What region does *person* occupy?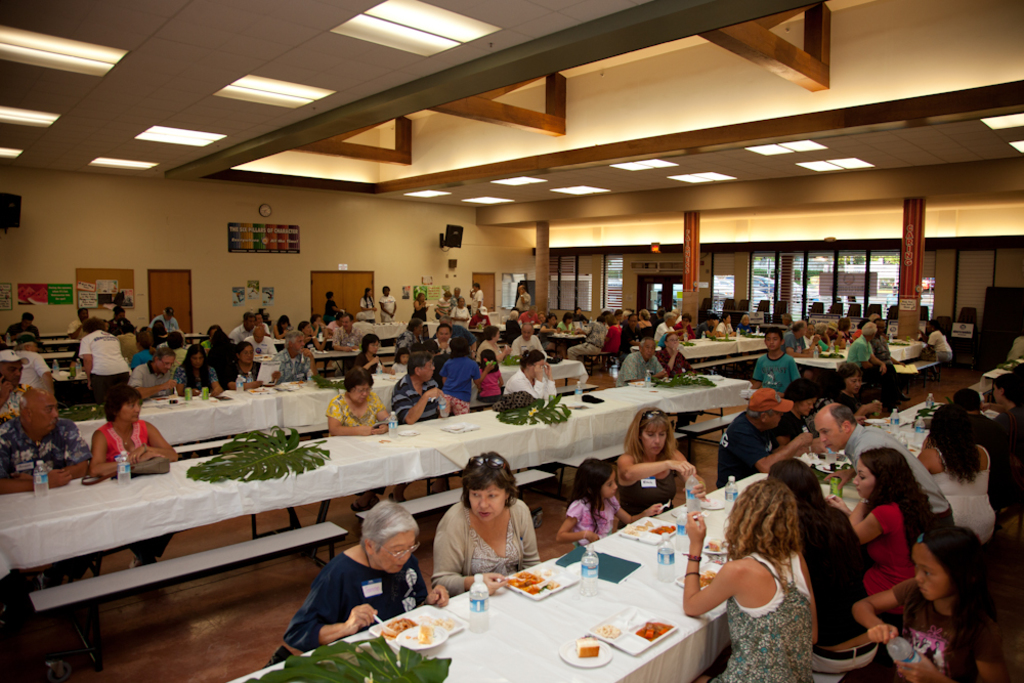
box(615, 410, 707, 511).
